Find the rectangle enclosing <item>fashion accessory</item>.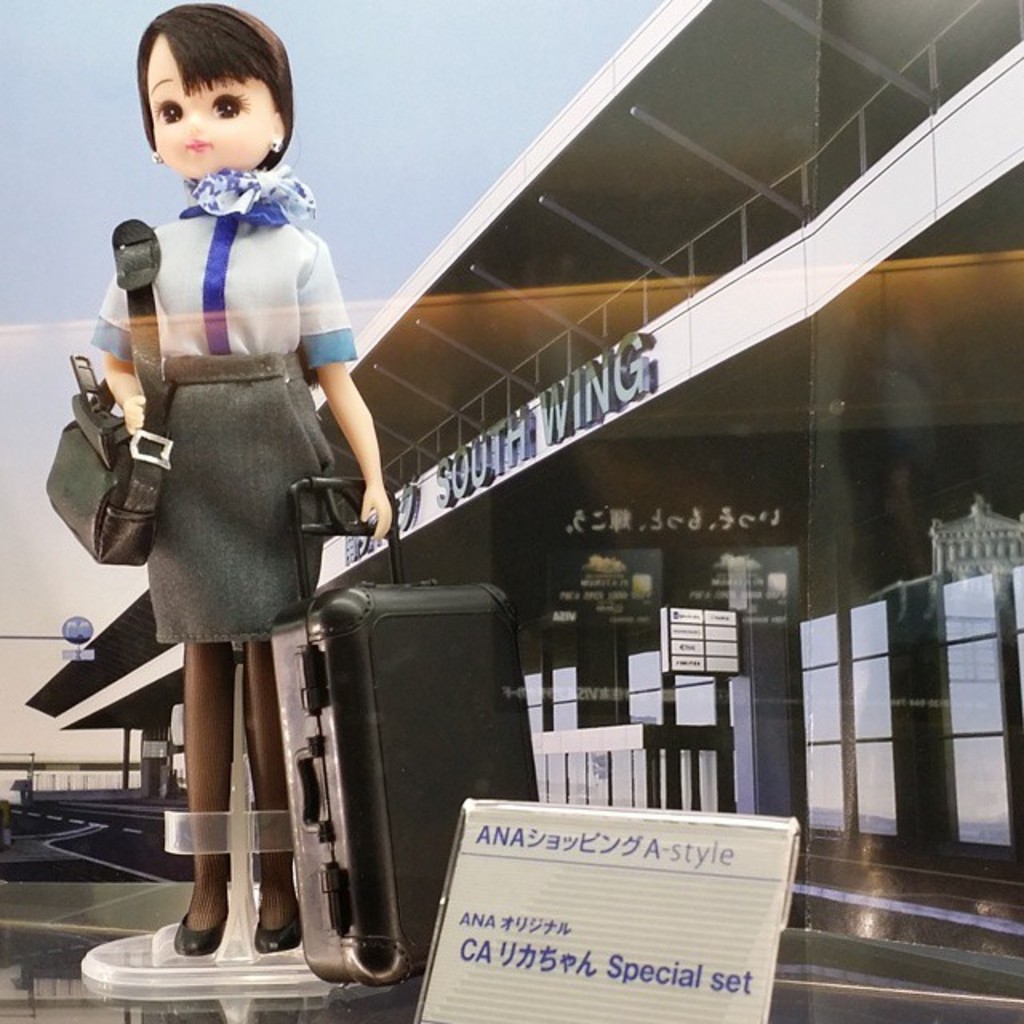
detection(266, 134, 286, 157).
